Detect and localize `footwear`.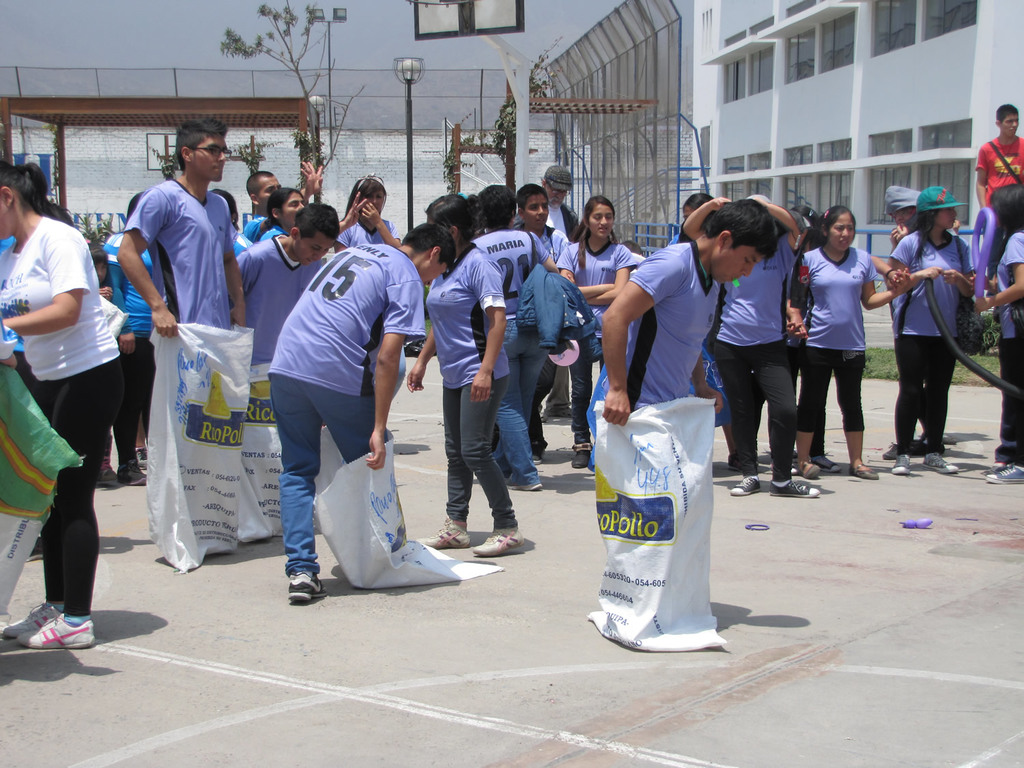
Localized at 471 527 524 558.
